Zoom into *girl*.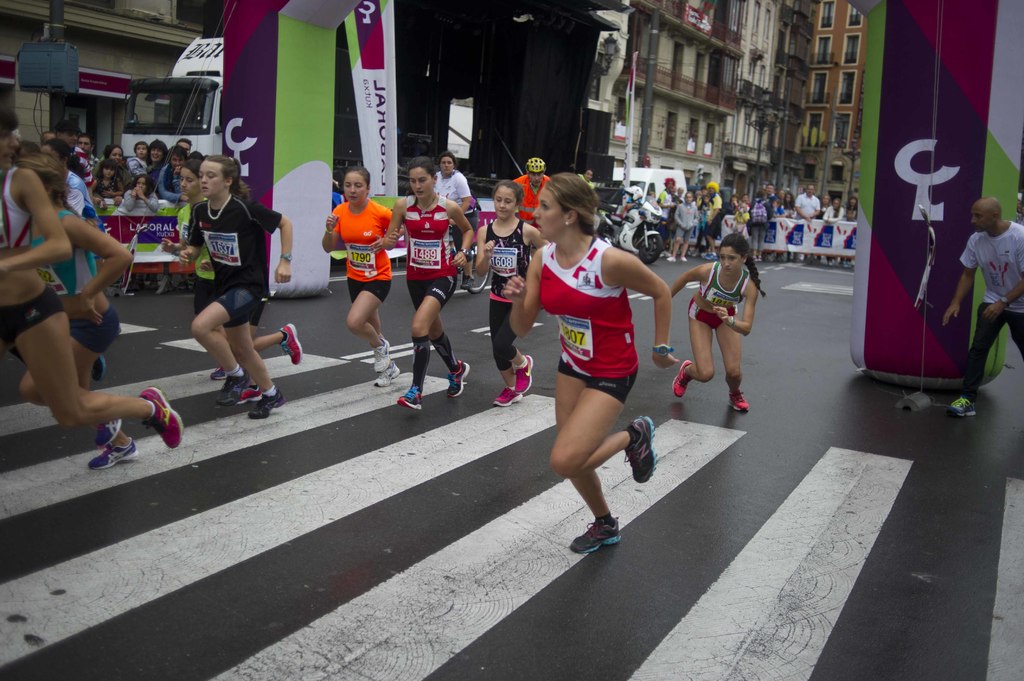
Zoom target: bbox=[464, 179, 549, 408].
